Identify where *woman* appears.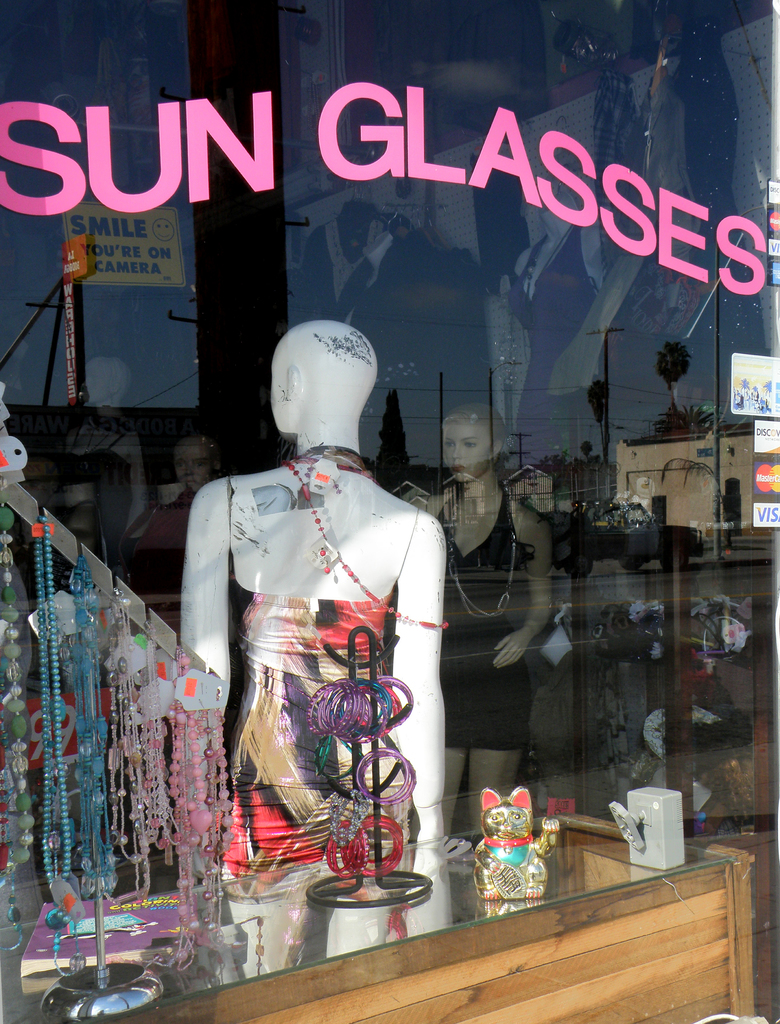
Appears at select_region(409, 403, 554, 836).
